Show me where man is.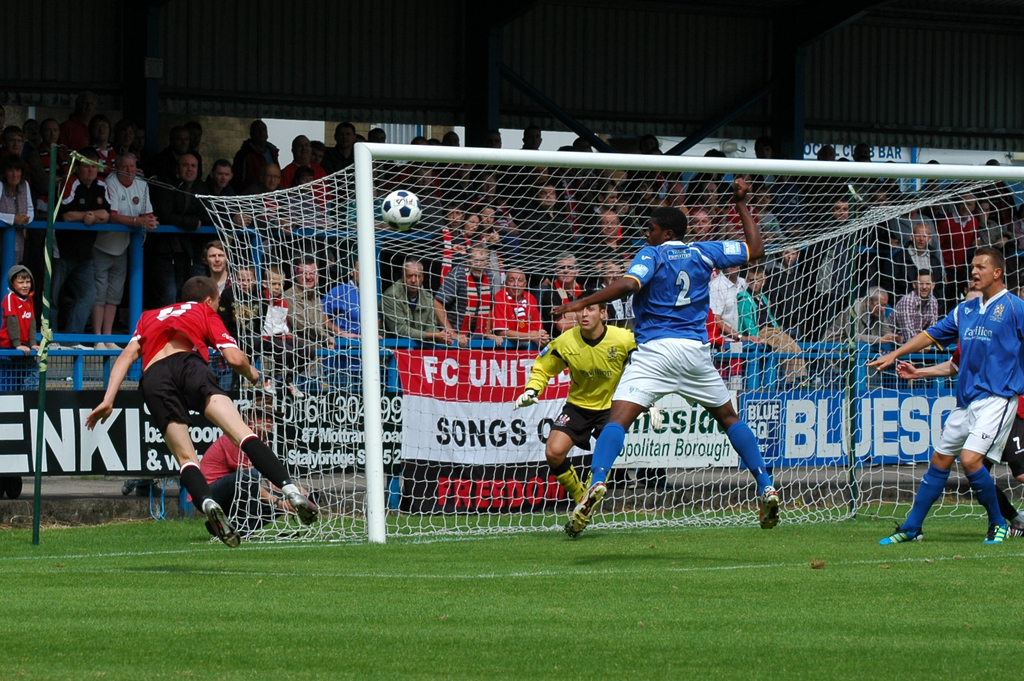
man is at detection(517, 186, 575, 264).
